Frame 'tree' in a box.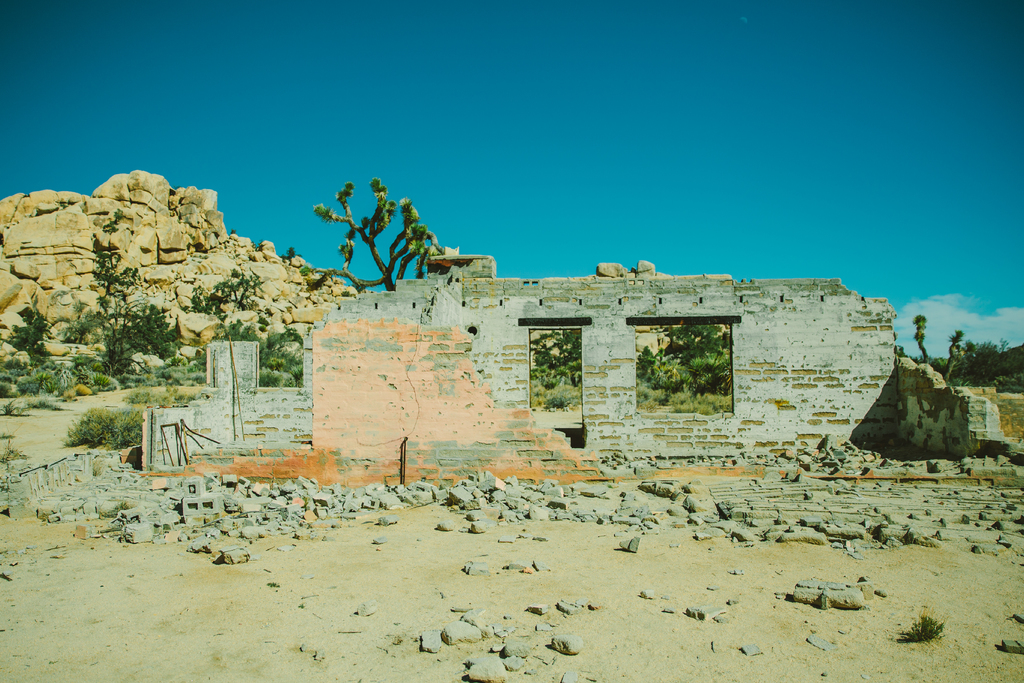
[2,304,41,366].
